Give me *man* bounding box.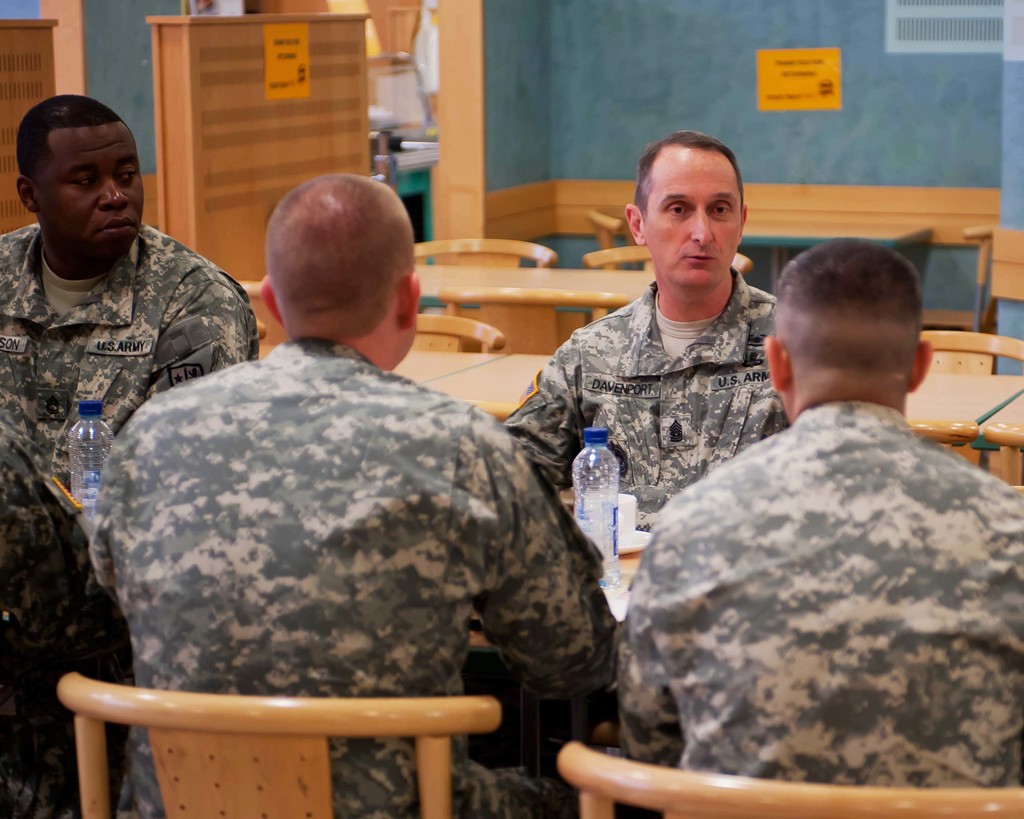
Rect(630, 207, 1014, 791).
